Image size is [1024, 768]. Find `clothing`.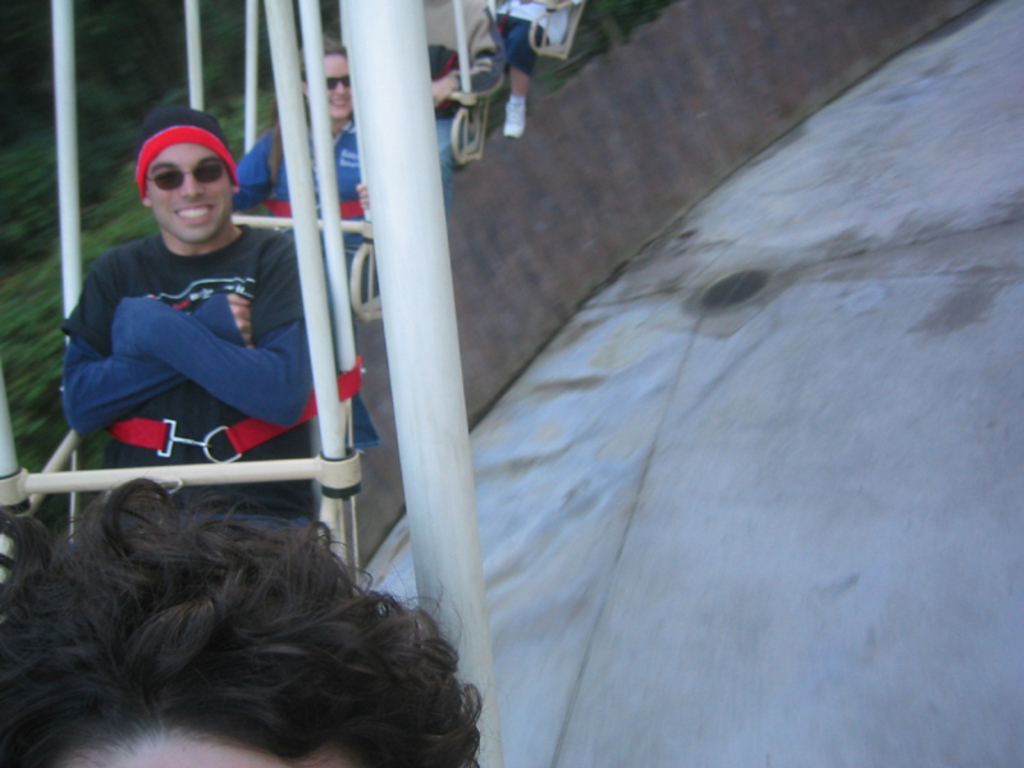
52,180,311,490.
